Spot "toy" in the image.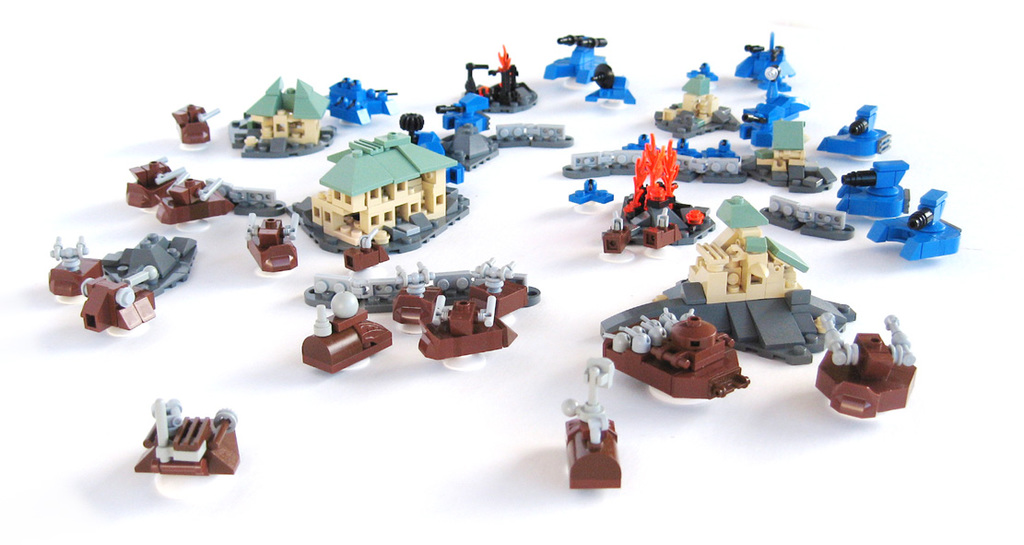
"toy" found at (656,72,742,147).
